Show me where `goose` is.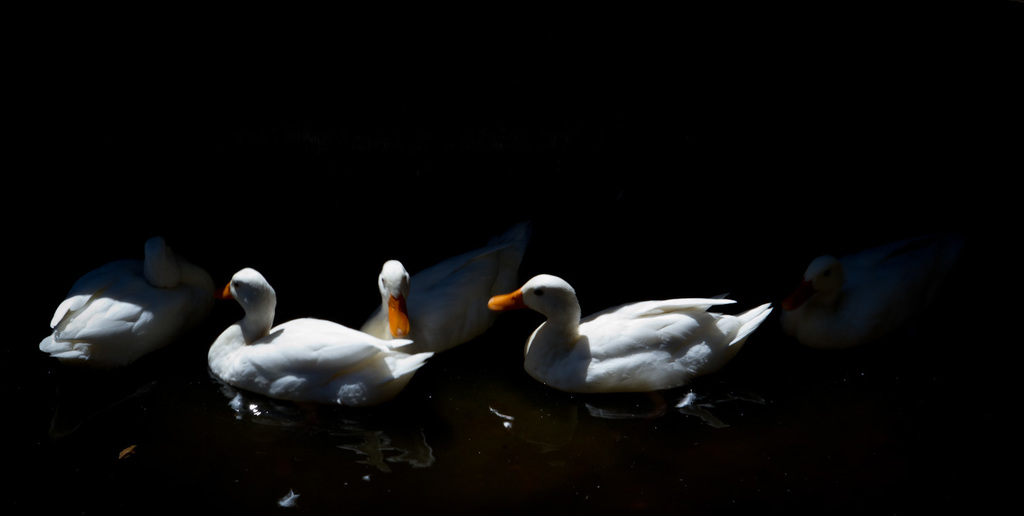
`goose` is at bbox(361, 247, 509, 360).
